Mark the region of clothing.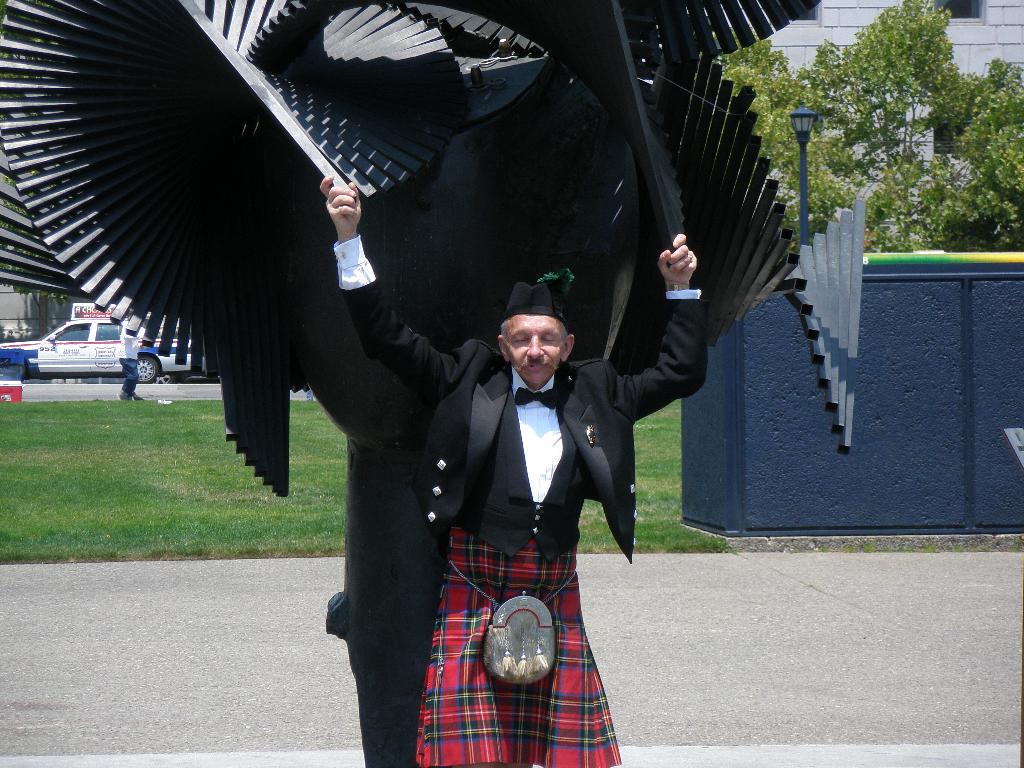
Region: BBox(330, 234, 706, 767).
